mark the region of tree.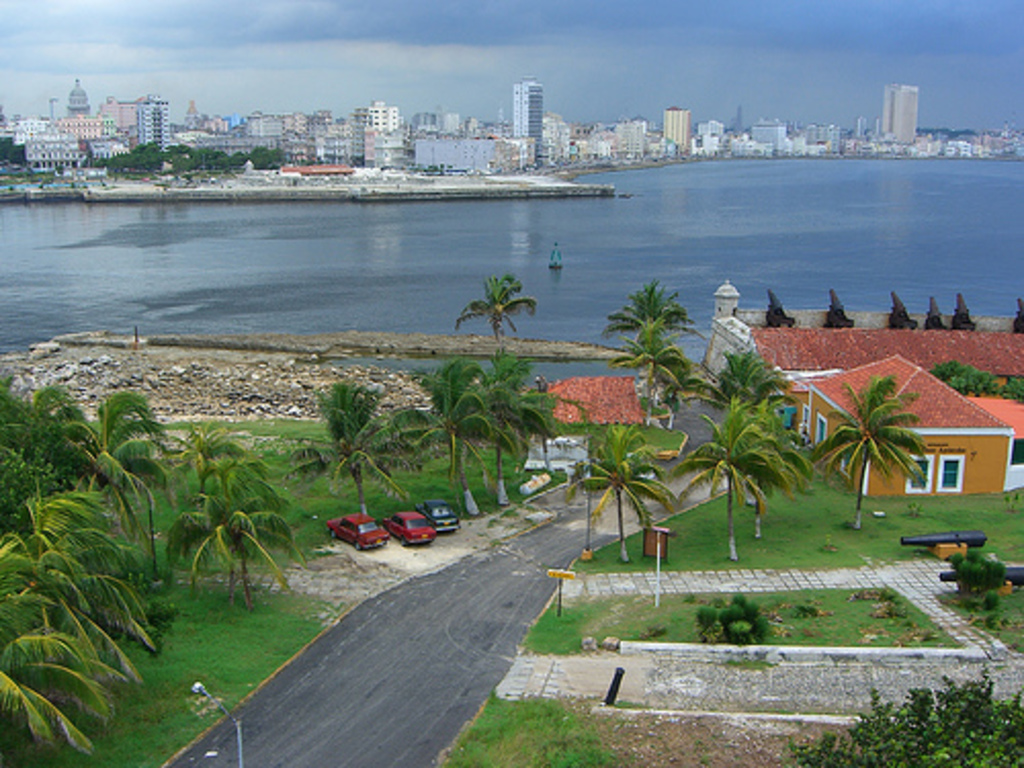
Region: region(385, 356, 506, 514).
